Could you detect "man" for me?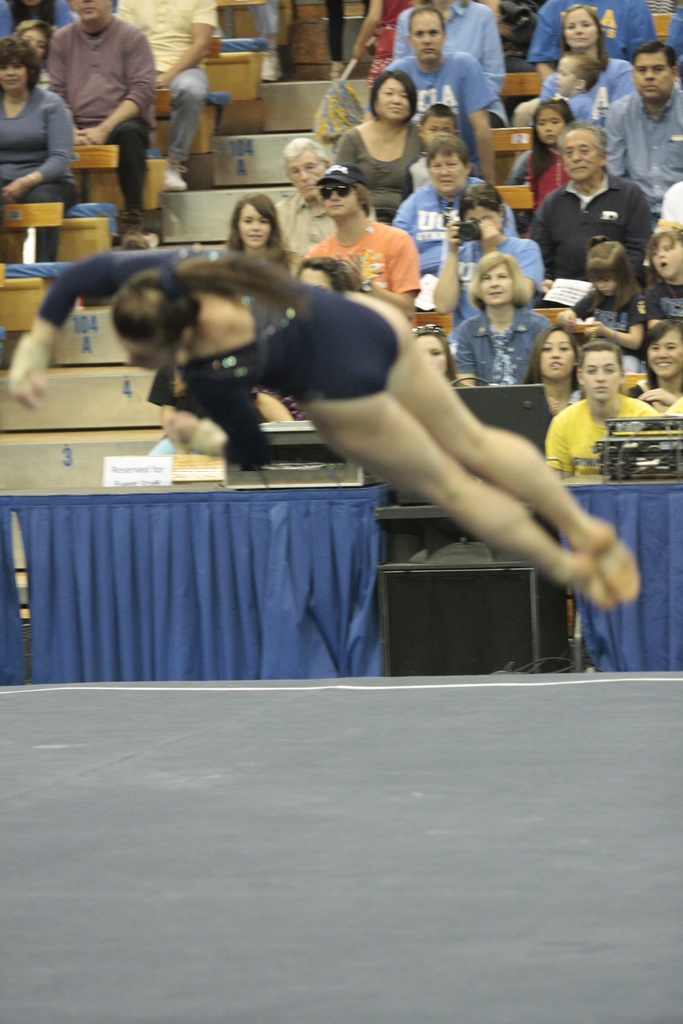
Detection result: {"left": 275, "top": 136, "right": 337, "bottom": 278}.
